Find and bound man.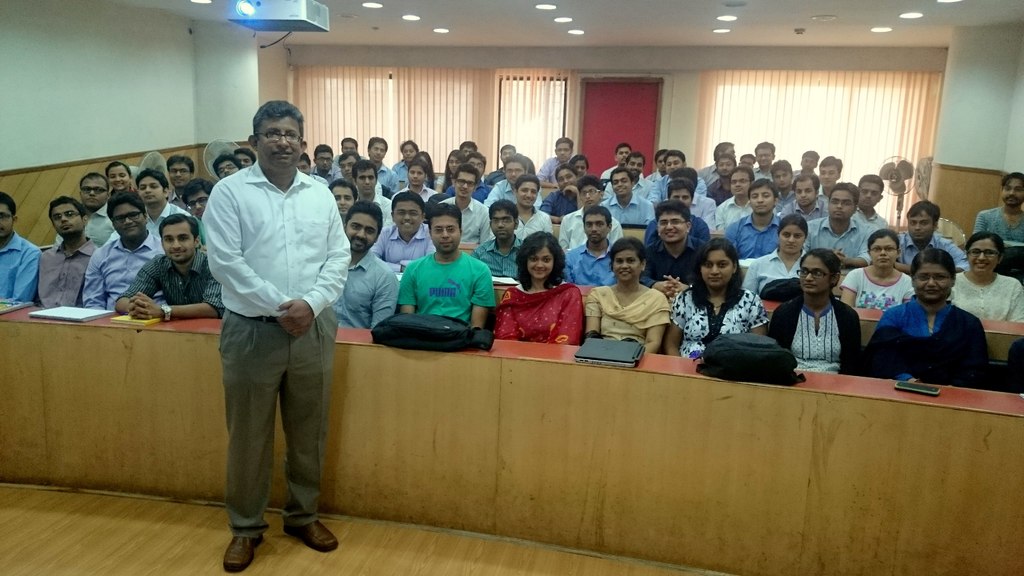
Bound: <box>486,153,543,207</box>.
